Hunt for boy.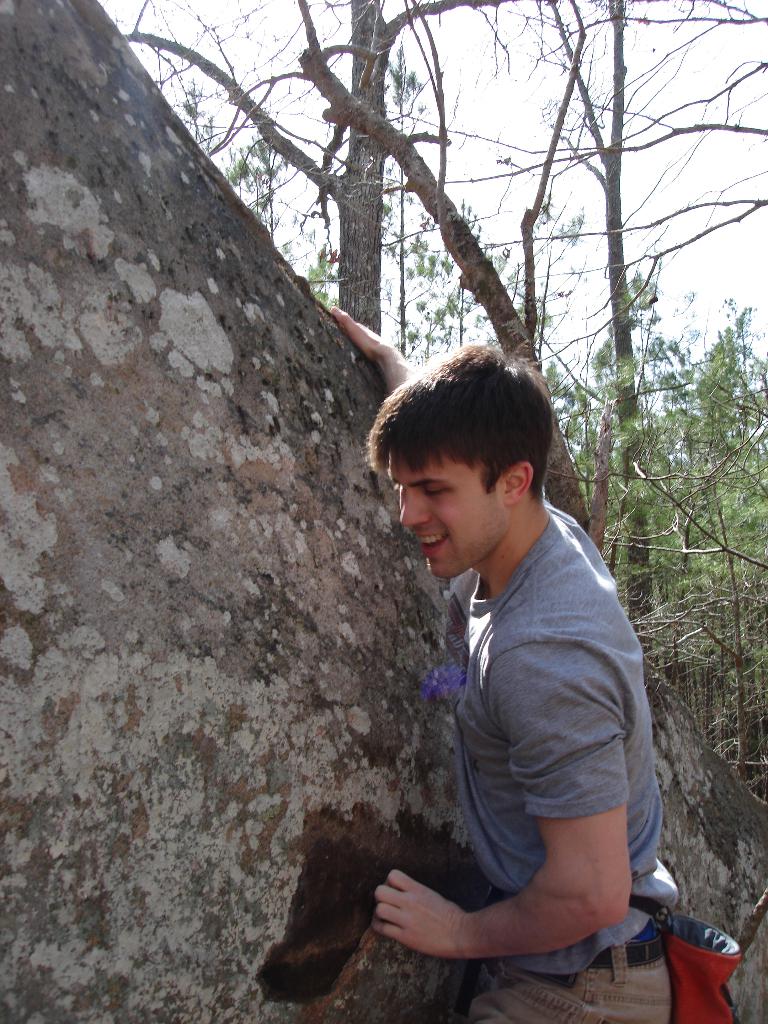
Hunted down at {"x1": 333, "y1": 305, "x2": 714, "y2": 1023}.
